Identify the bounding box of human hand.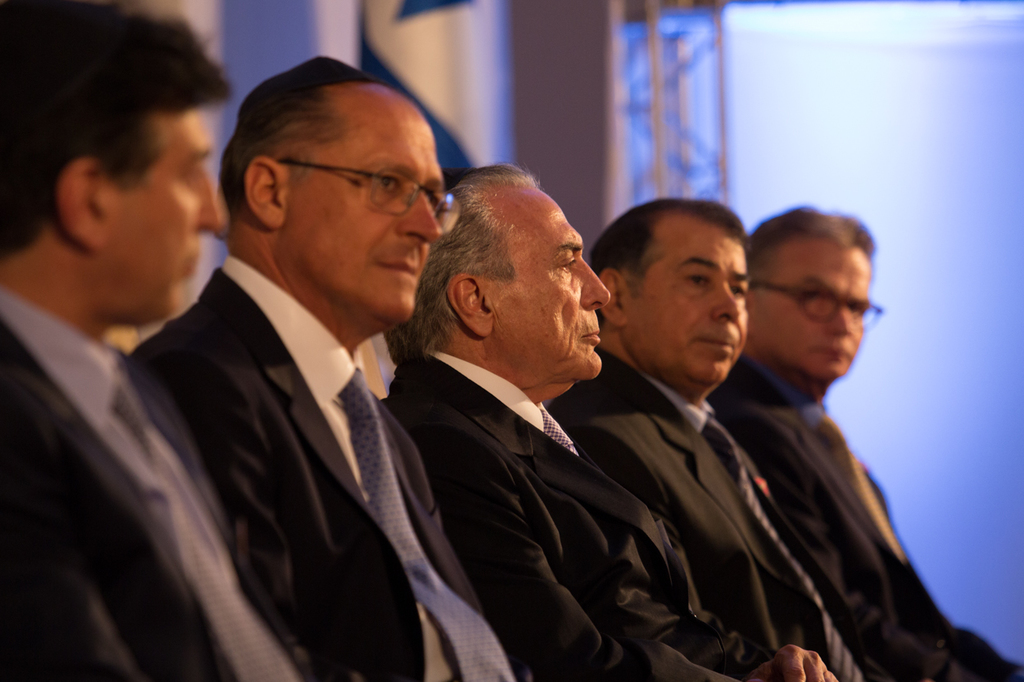
748:646:834:681.
